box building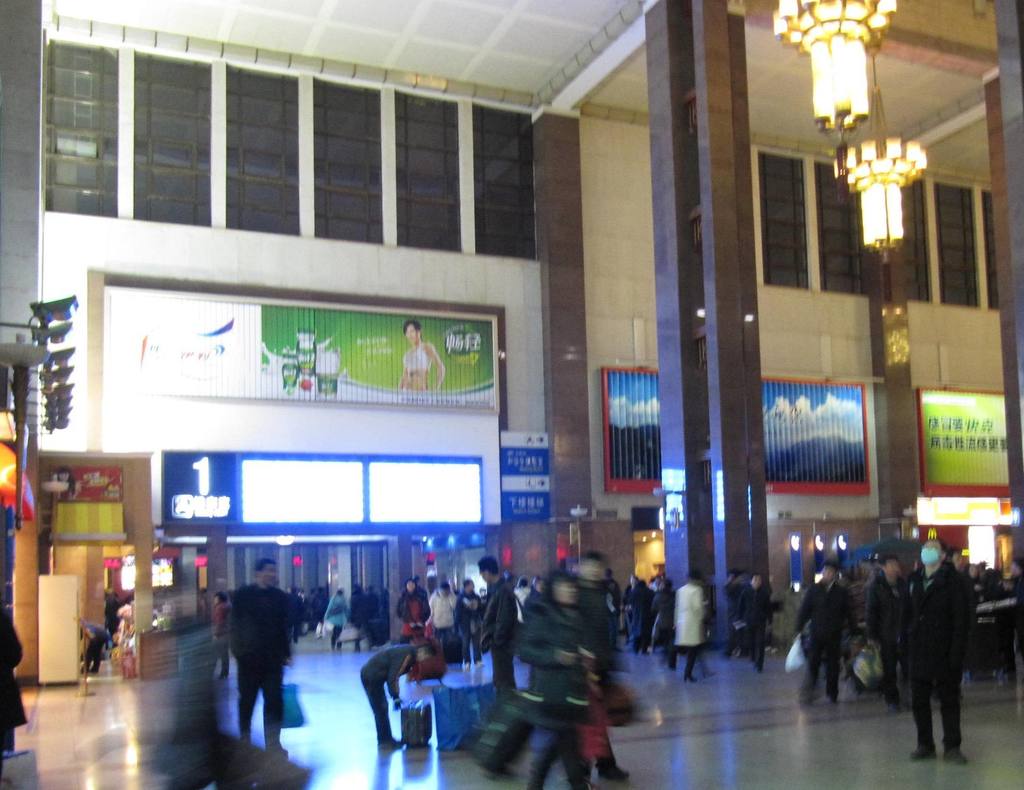
[left=0, top=0, right=1023, bottom=789]
